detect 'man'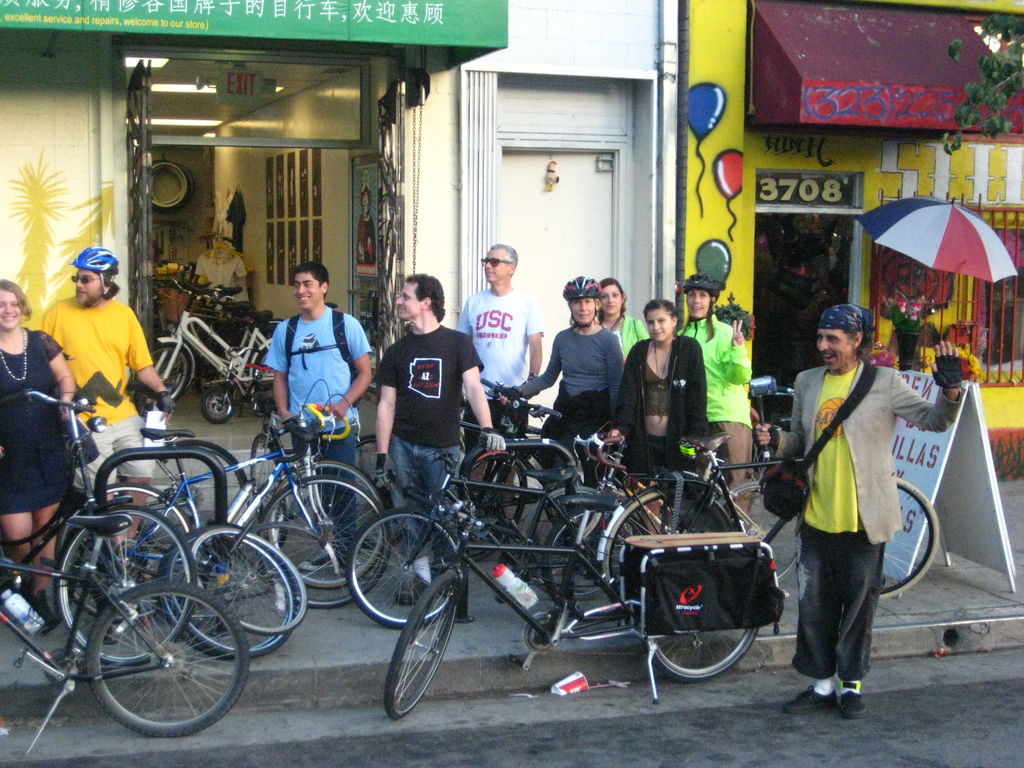
(left=34, top=245, right=177, bottom=550)
